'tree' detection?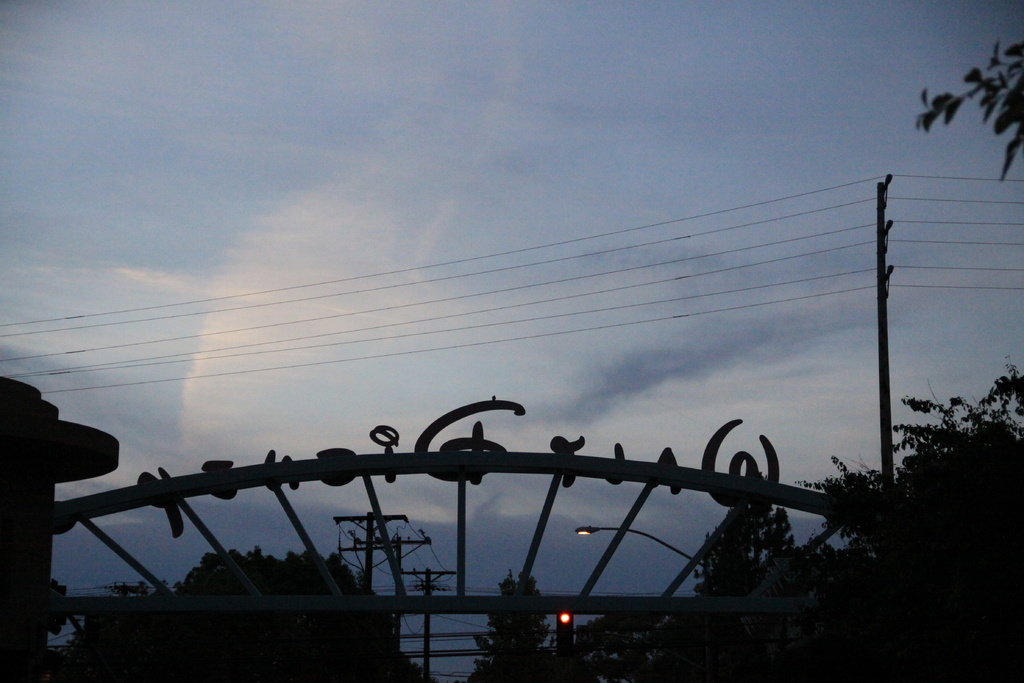
box(917, 34, 1023, 184)
